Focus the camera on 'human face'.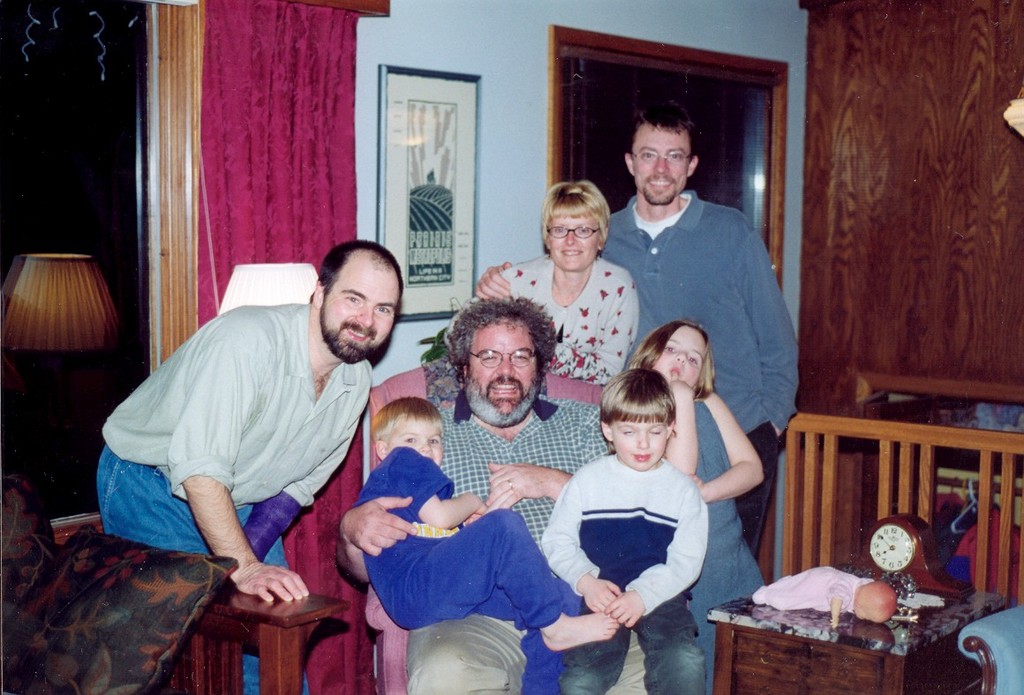
Focus region: (326,261,403,367).
